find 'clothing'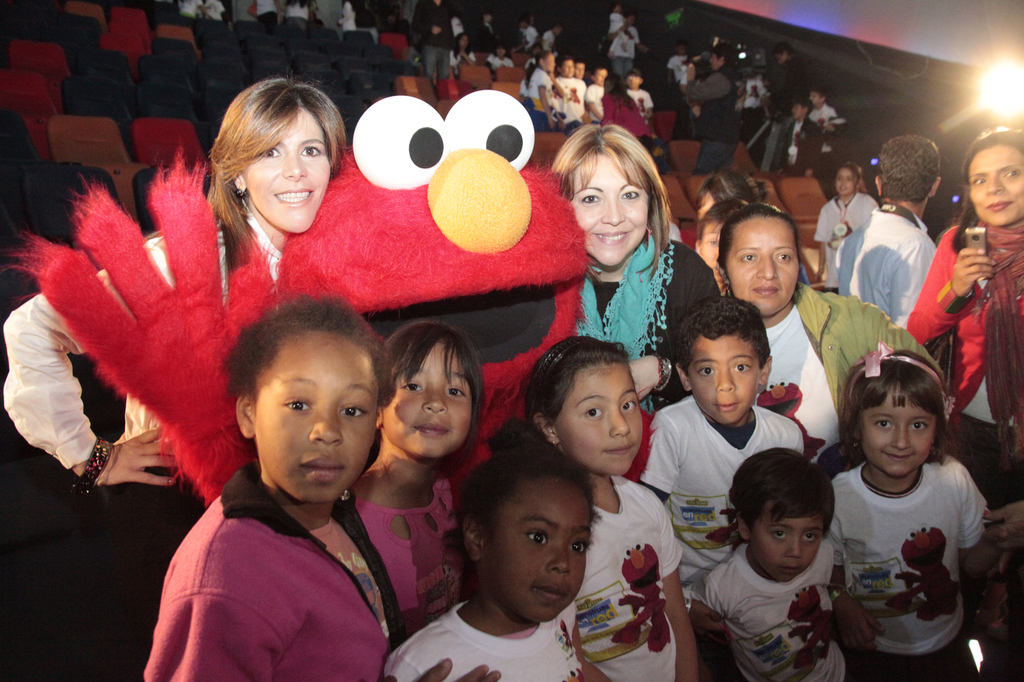
crop(829, 195, 936, 325)
